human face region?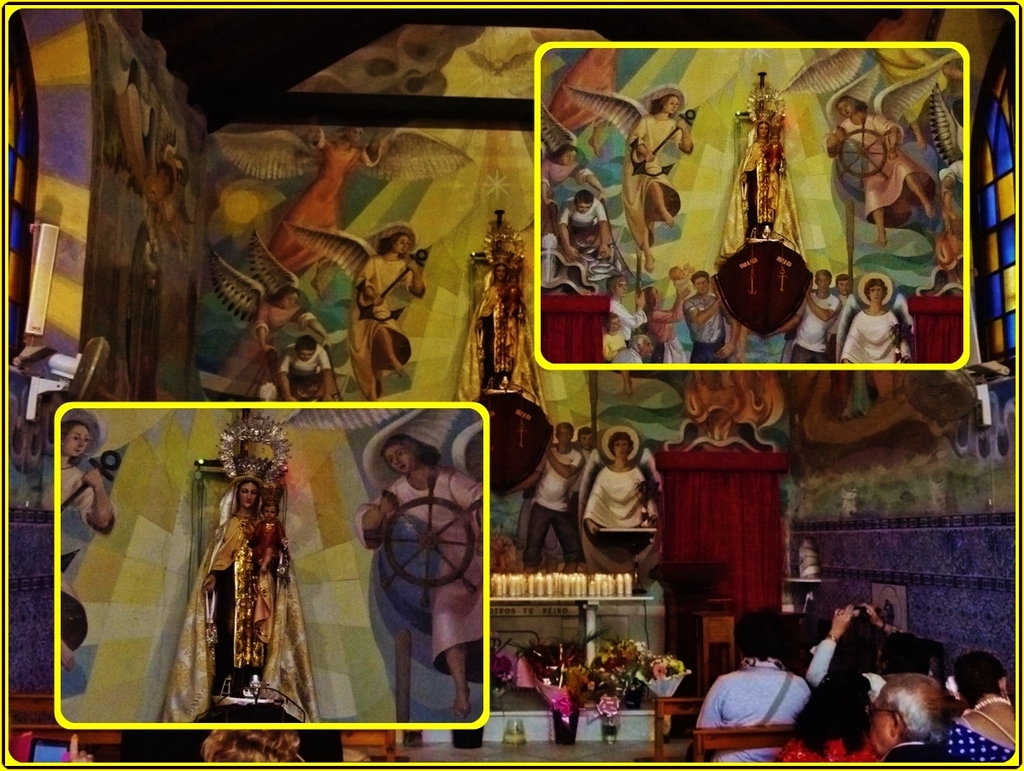
<region>265, 509, 275, 519</region>
